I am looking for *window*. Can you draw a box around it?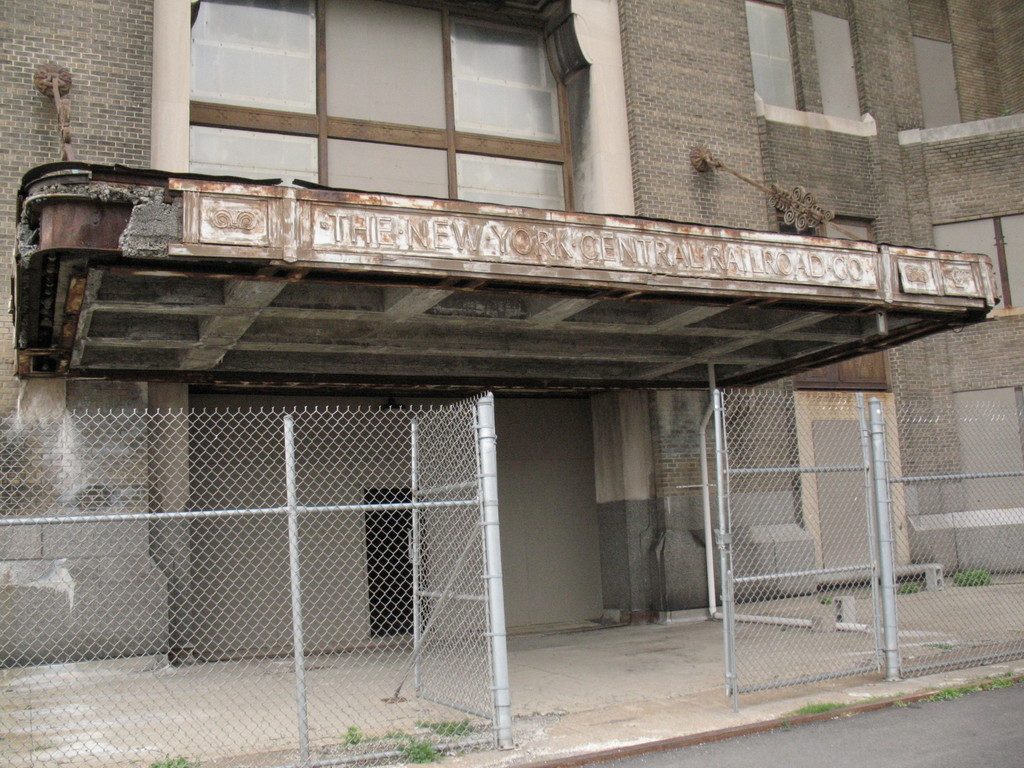
Sure, the bounding box is l=815, t=8, r=862, b=120.
